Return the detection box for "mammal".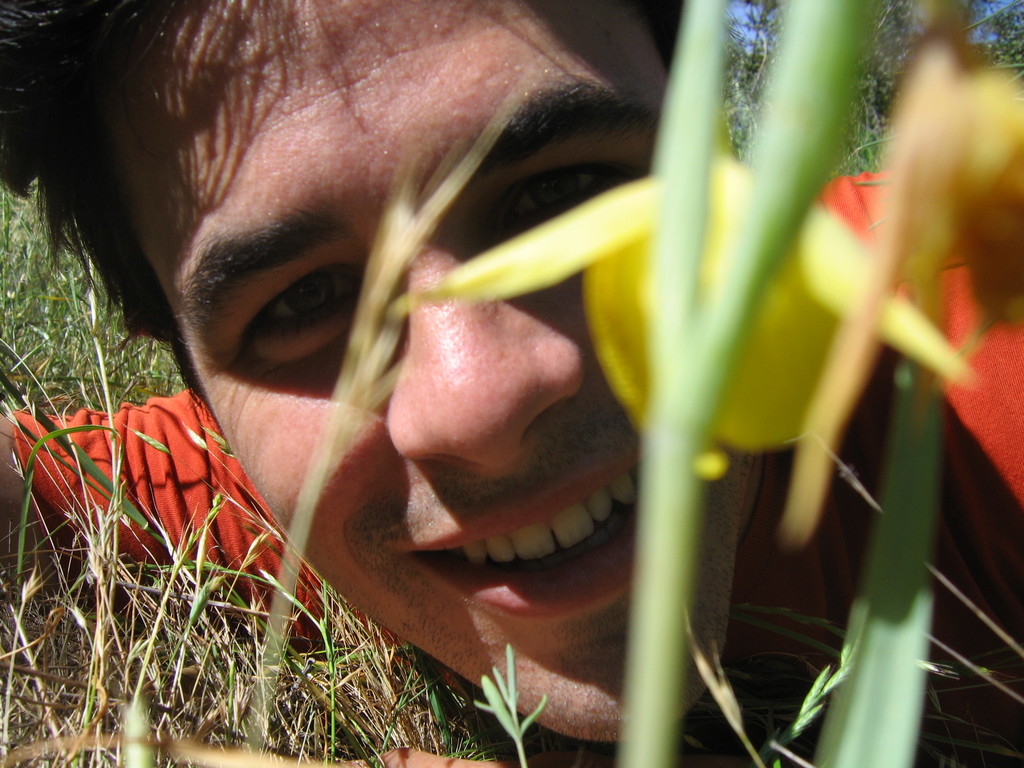
x1=0, y1=0, x2=1023, y2=767.
